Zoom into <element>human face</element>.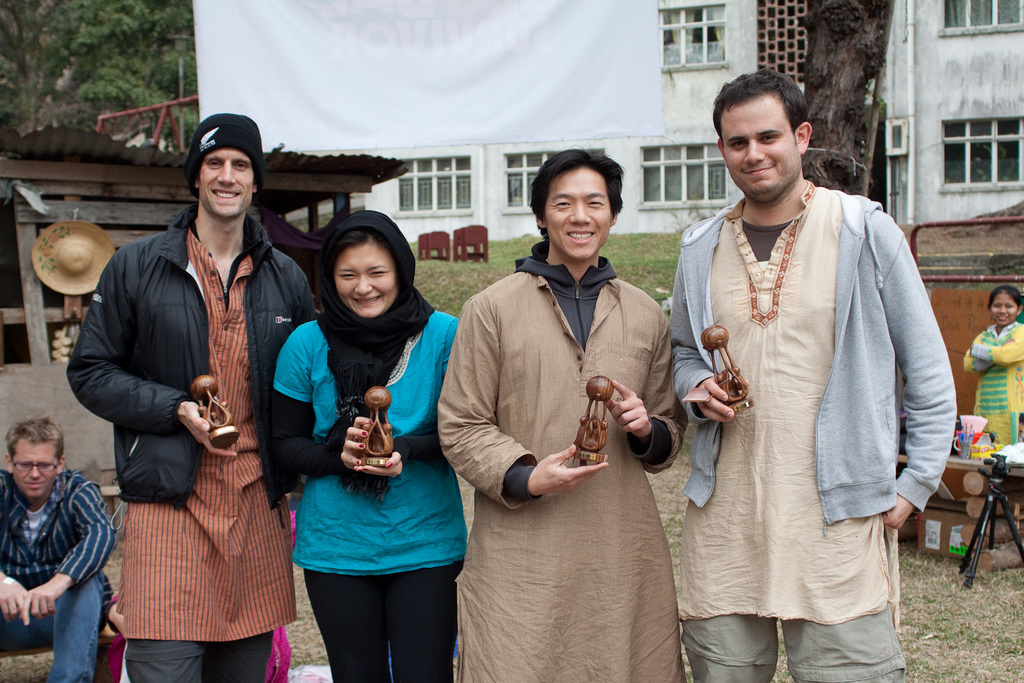
Zoom target: [left=9, top=440, right=58, bottom=502].
